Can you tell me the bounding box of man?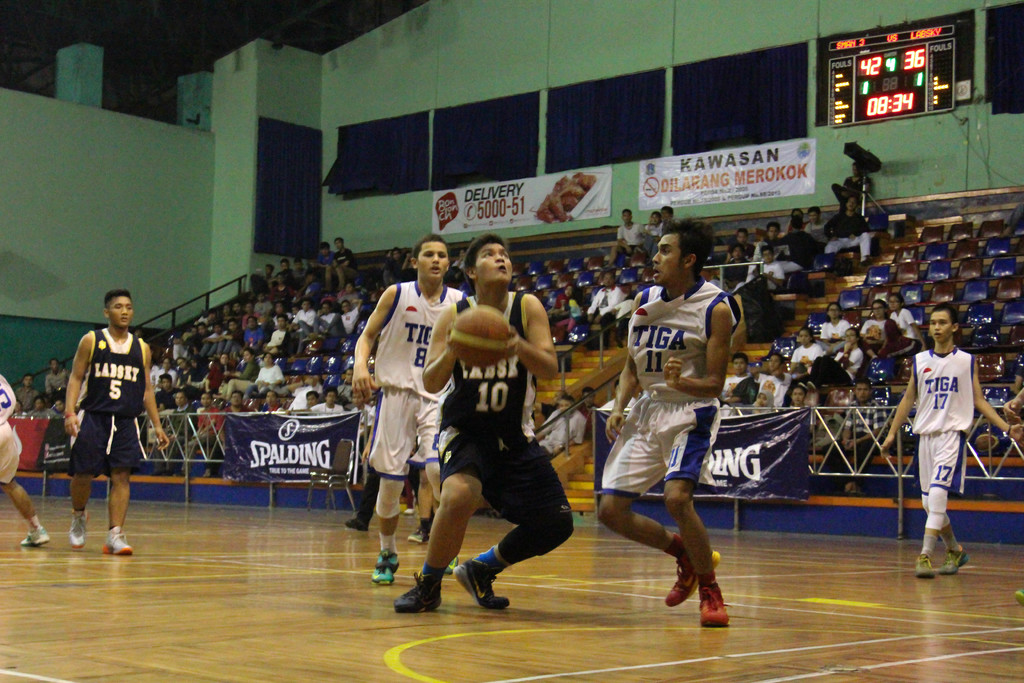
BBox(219, 322, 237, 356).
